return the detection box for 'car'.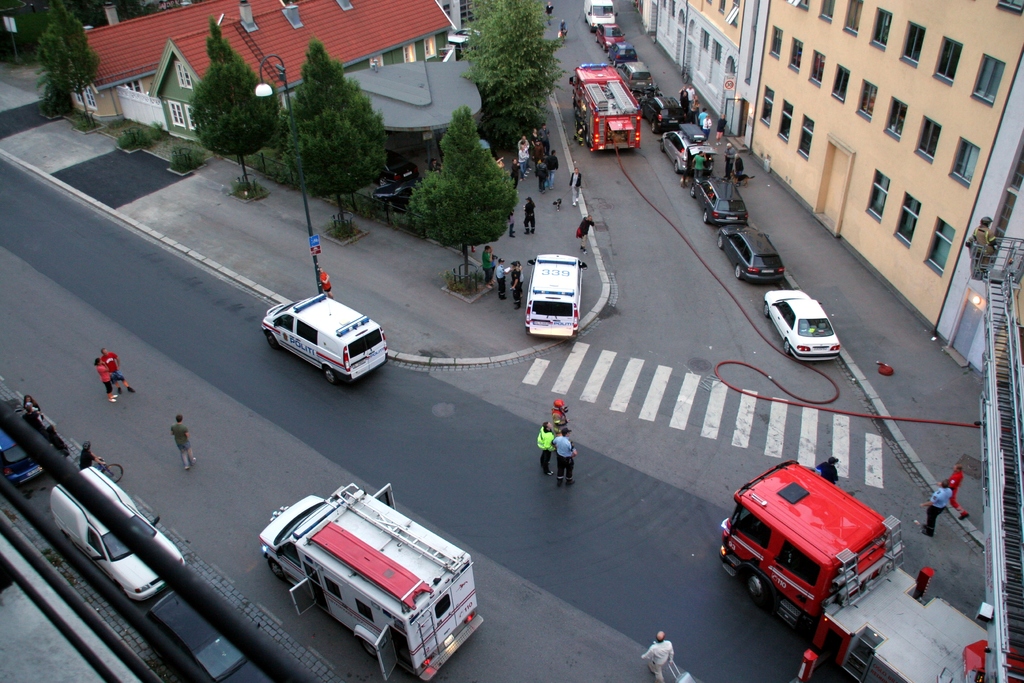
rect(259, 293, 388, 384).
